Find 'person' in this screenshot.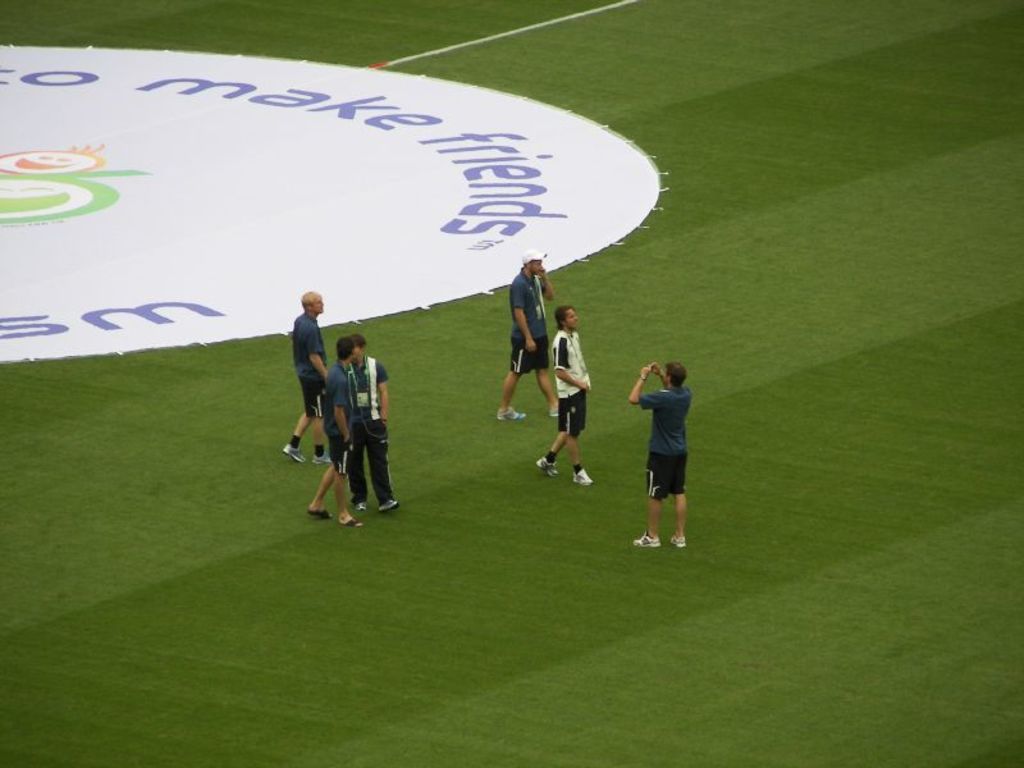
The bounding box for 'person' is bbox=[540, 303, 594, 485].
